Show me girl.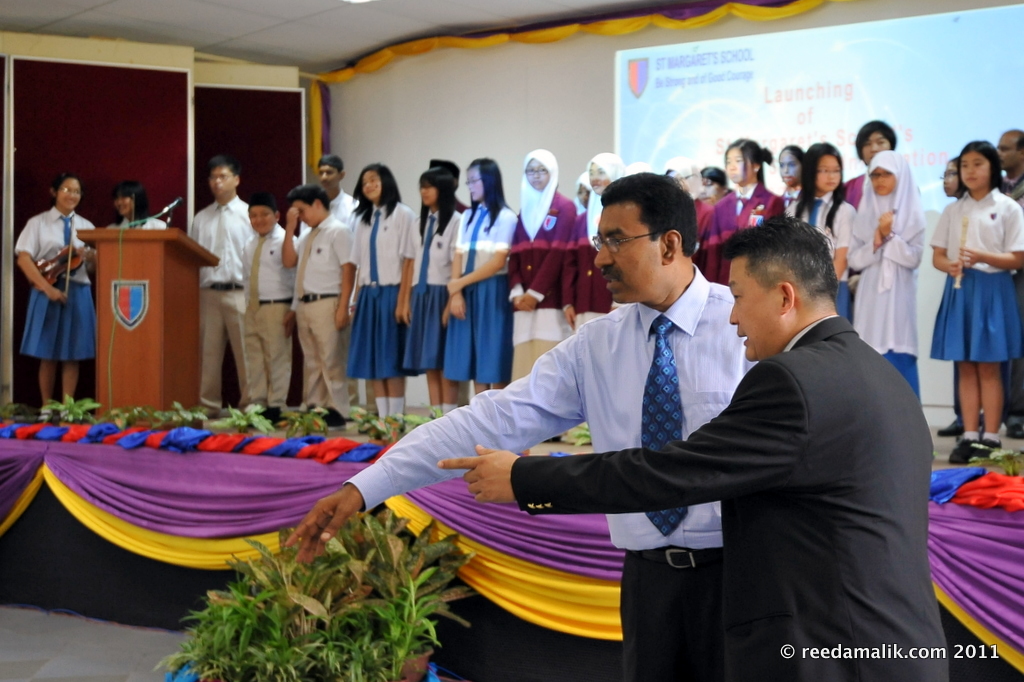
girl is here: (790,142,853,317).
